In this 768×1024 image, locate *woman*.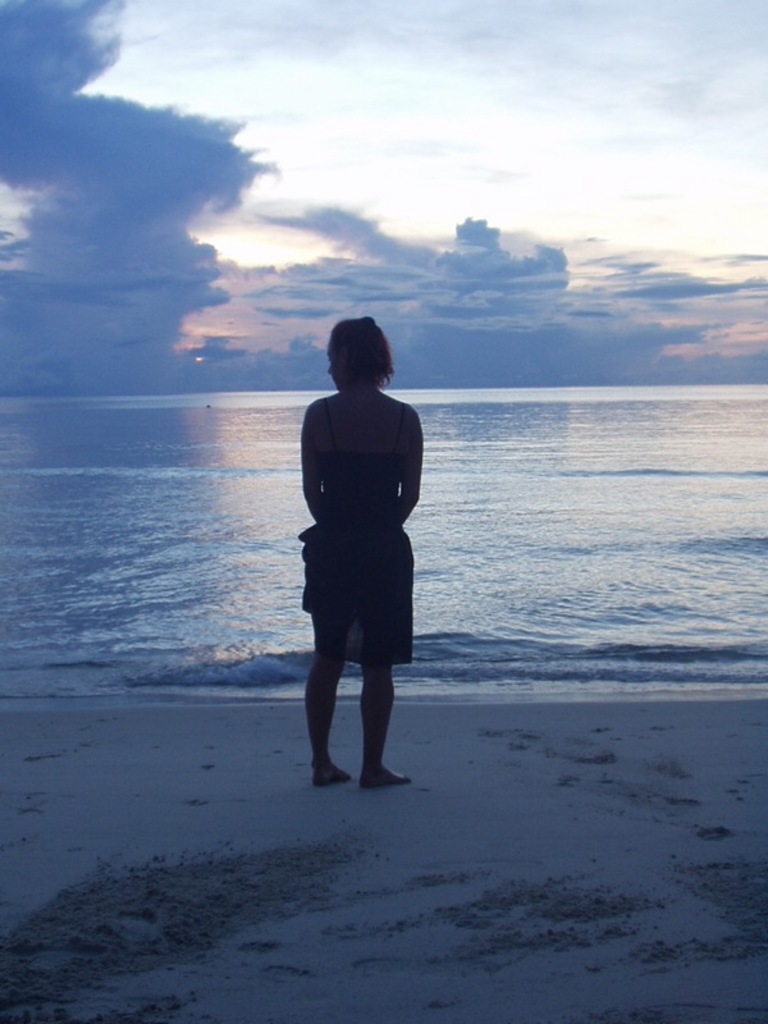
Bounding box: locate(278, 306, 442, 794).
